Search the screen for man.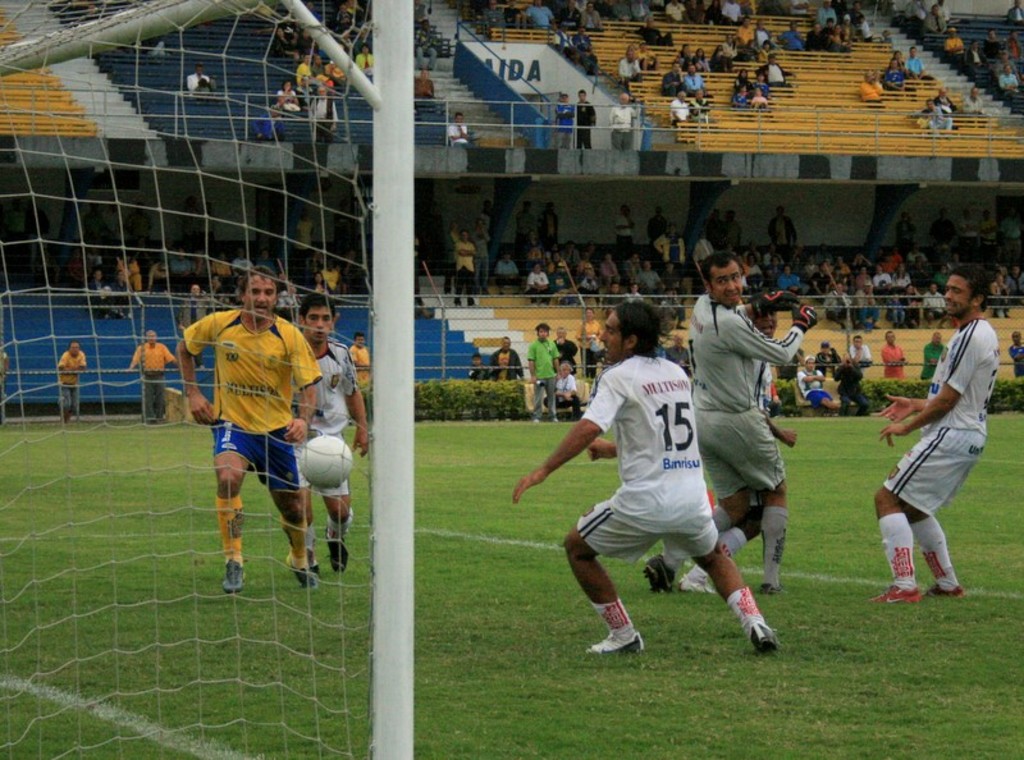
Found at x1=308, y1=86, x2=338, y2=145.
